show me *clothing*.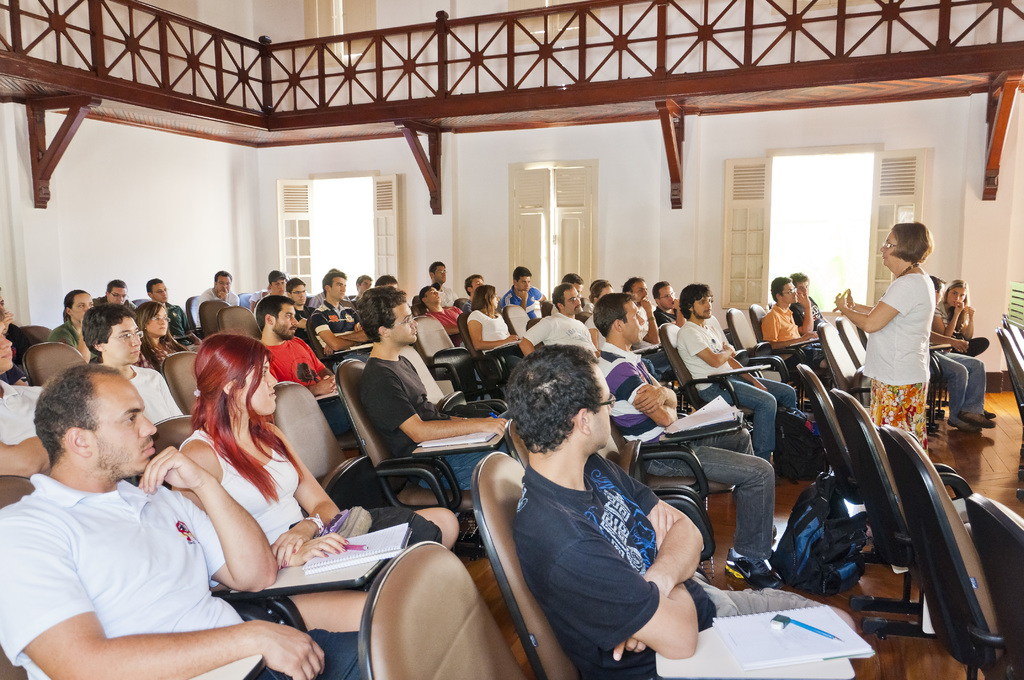
*clothing* is here: <box>0,373,50,446</box>.
